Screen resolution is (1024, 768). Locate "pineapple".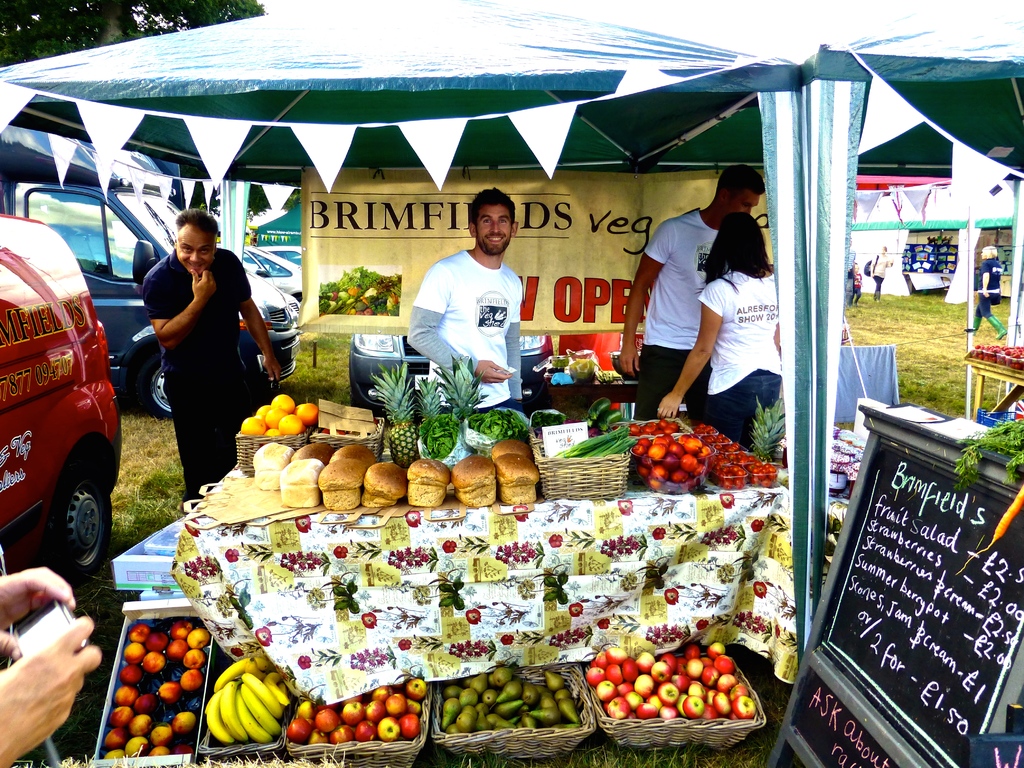
left=369, top=361, right=420, bottom=463.
